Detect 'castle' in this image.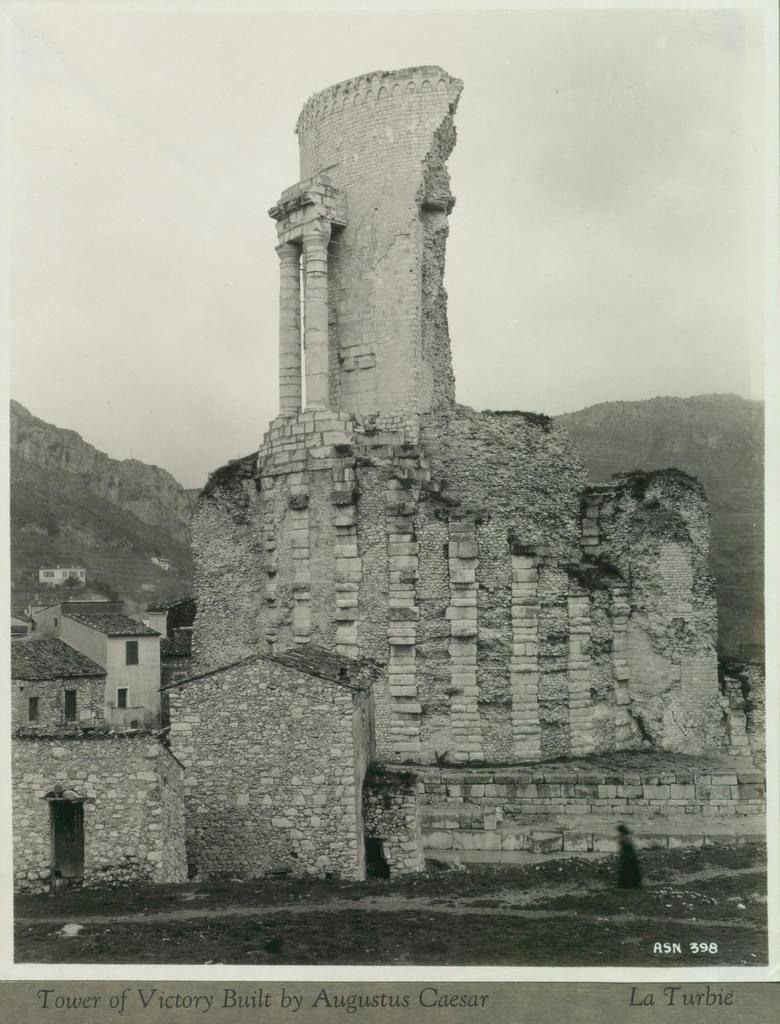
Detection: locate(22, 30, 694, 921).
